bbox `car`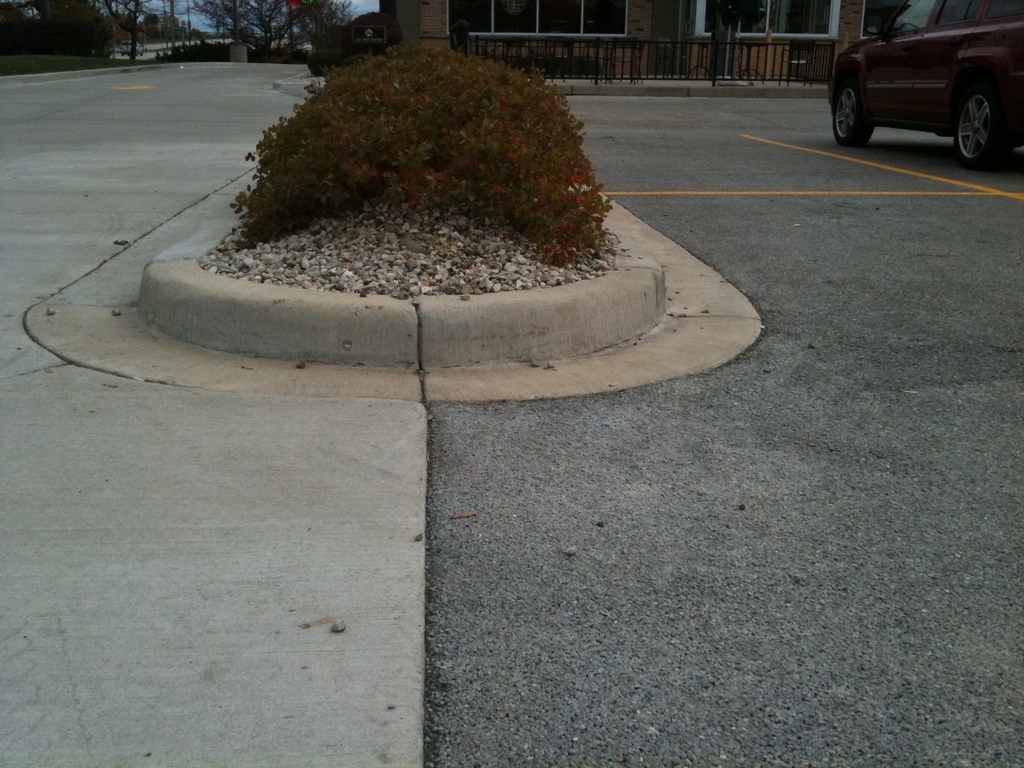
detection(827, 0, 1023, 173)
